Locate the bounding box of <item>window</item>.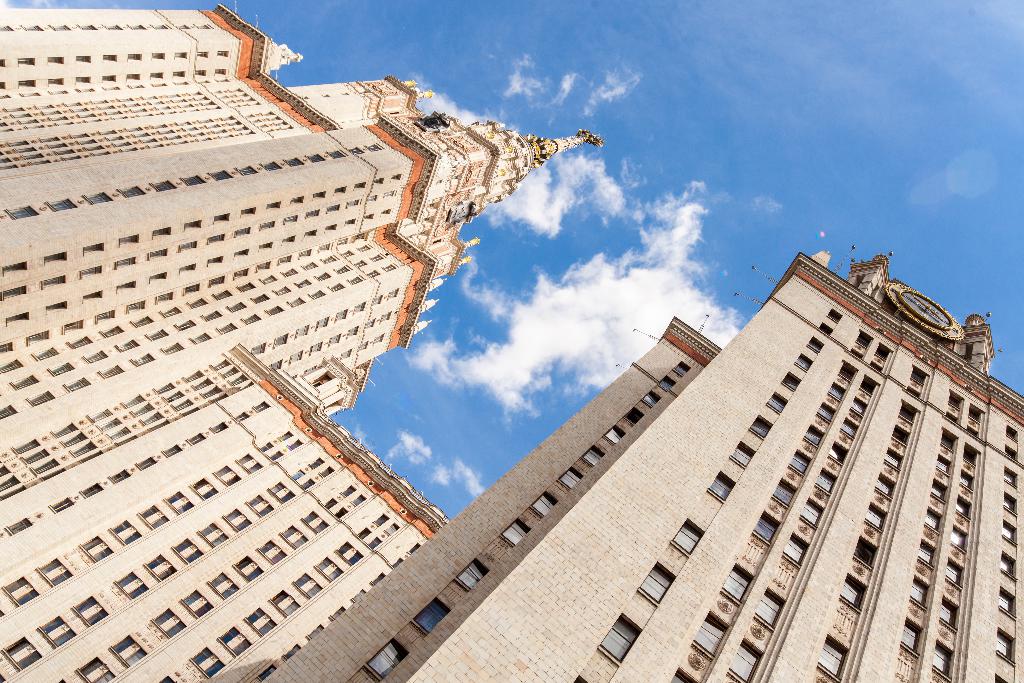
Bounding box: region(679, 366, 687, 370).
